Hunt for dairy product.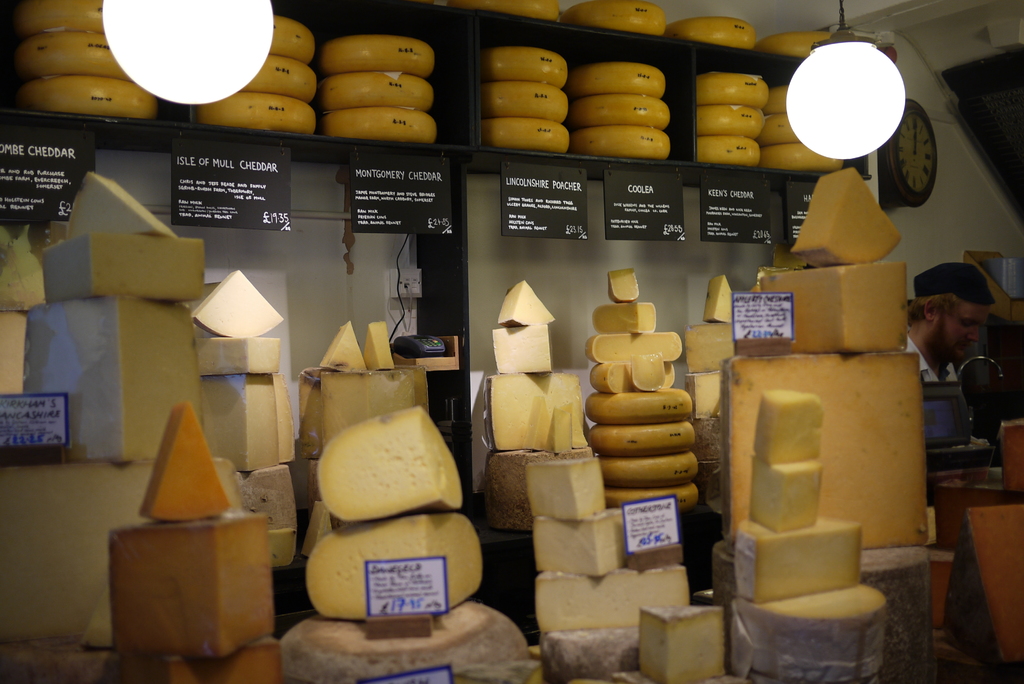
Hunted down at region(538, 571, 687, 637).
